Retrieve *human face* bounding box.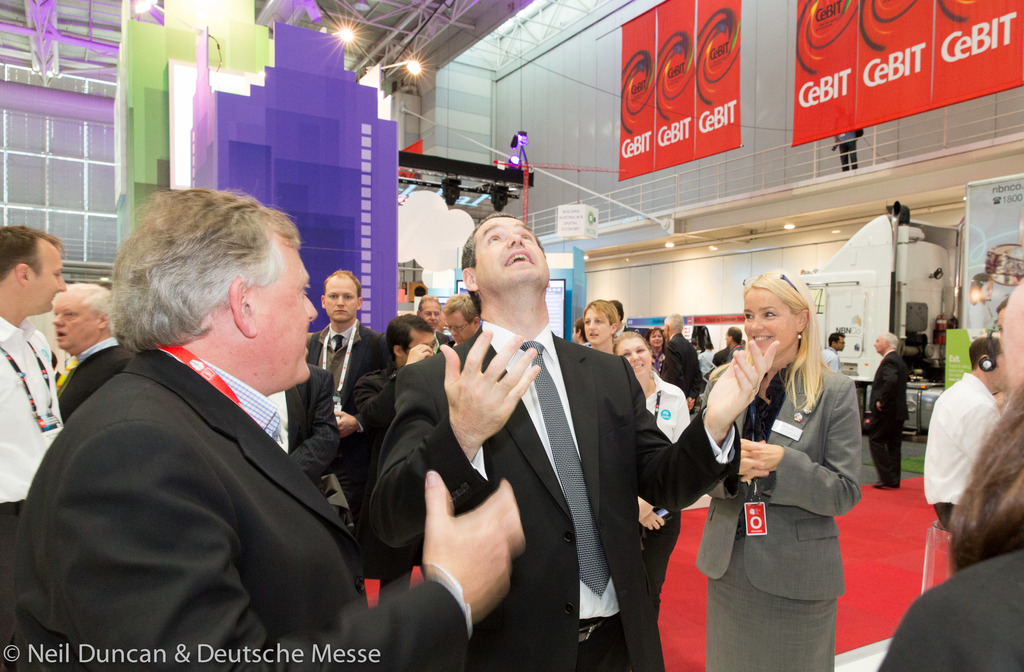
Bounding box: select_region(444, 308, 481, 346).
